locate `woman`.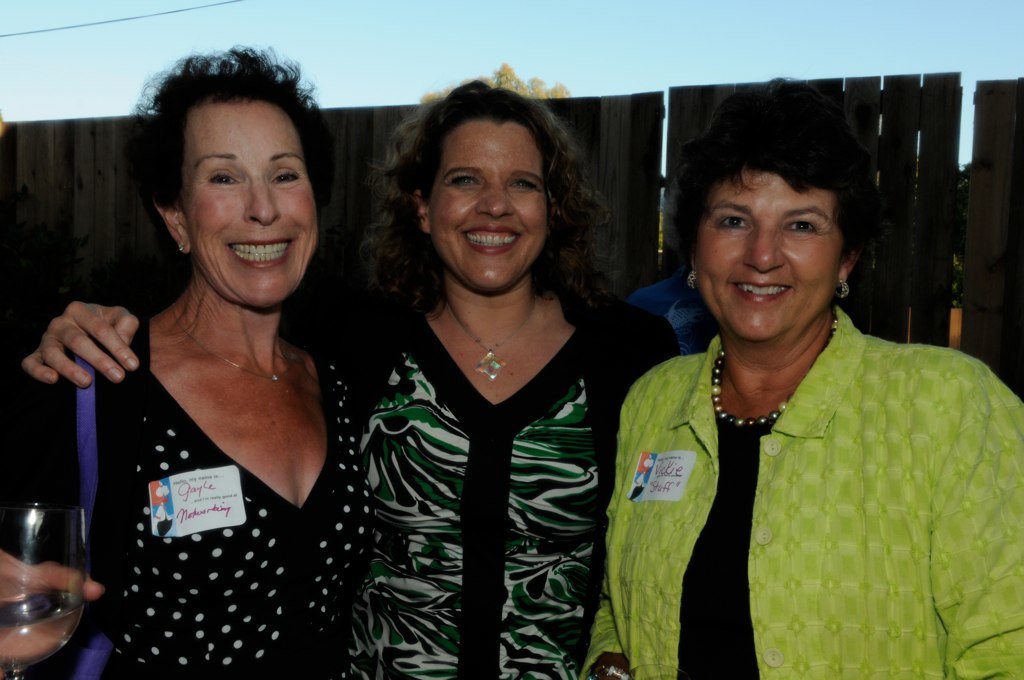
Bounding box: bbox(579, 75, 1023, 679).
